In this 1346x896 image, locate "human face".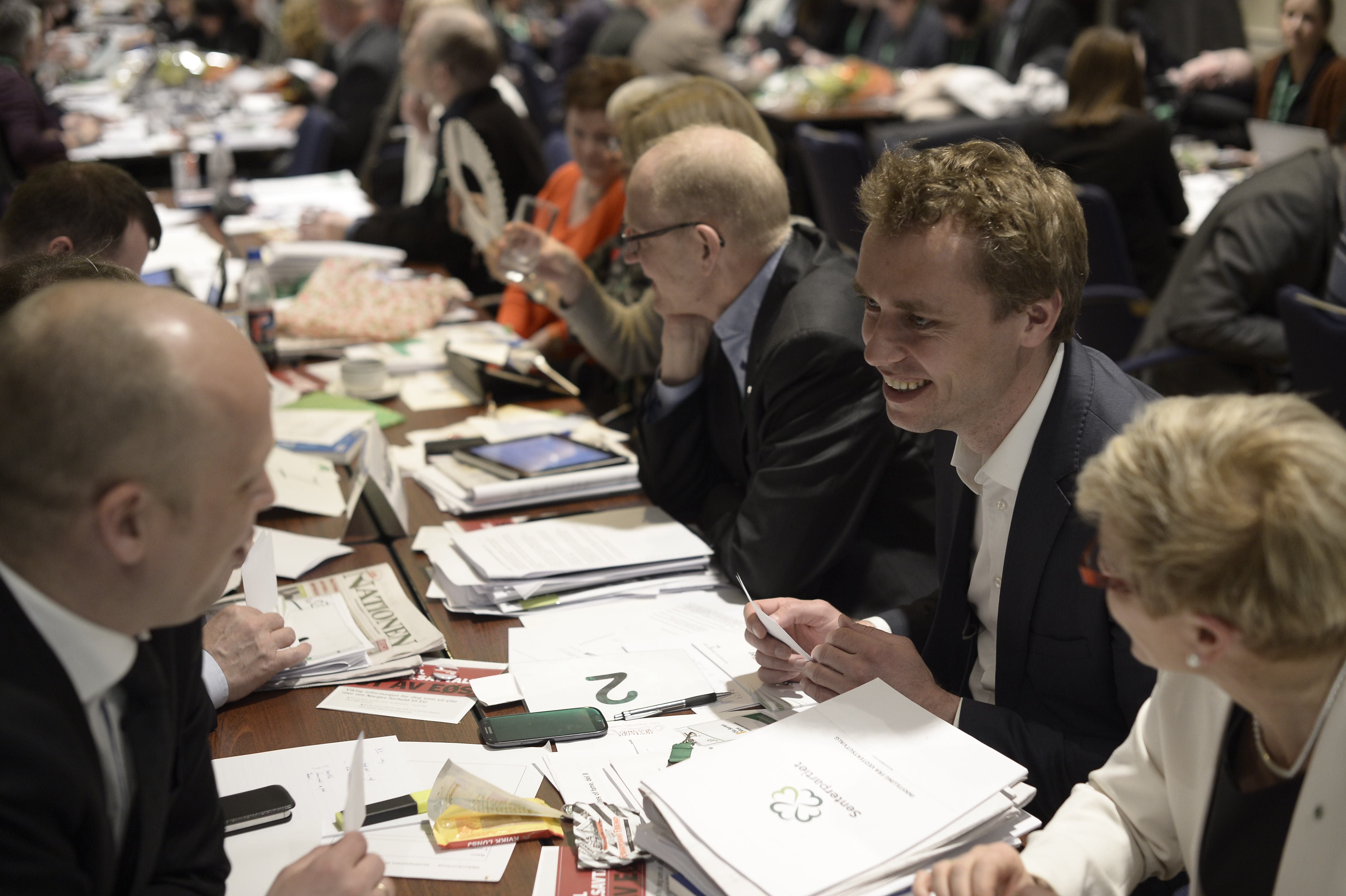
Bounding box: l=232, t=56, r=281, b=119.
